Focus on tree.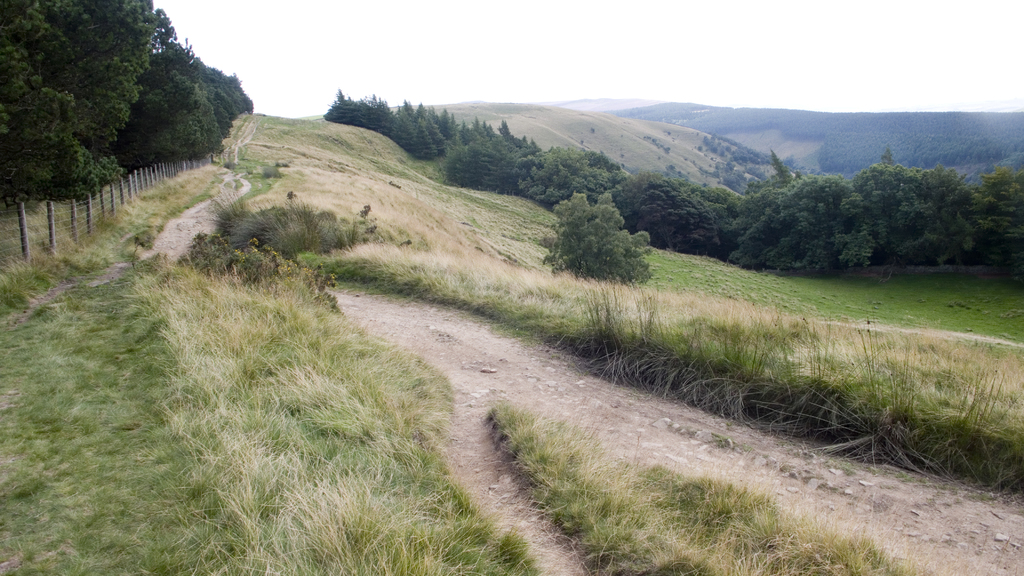
Focused at bbox=(504, 129, 550, 218).
